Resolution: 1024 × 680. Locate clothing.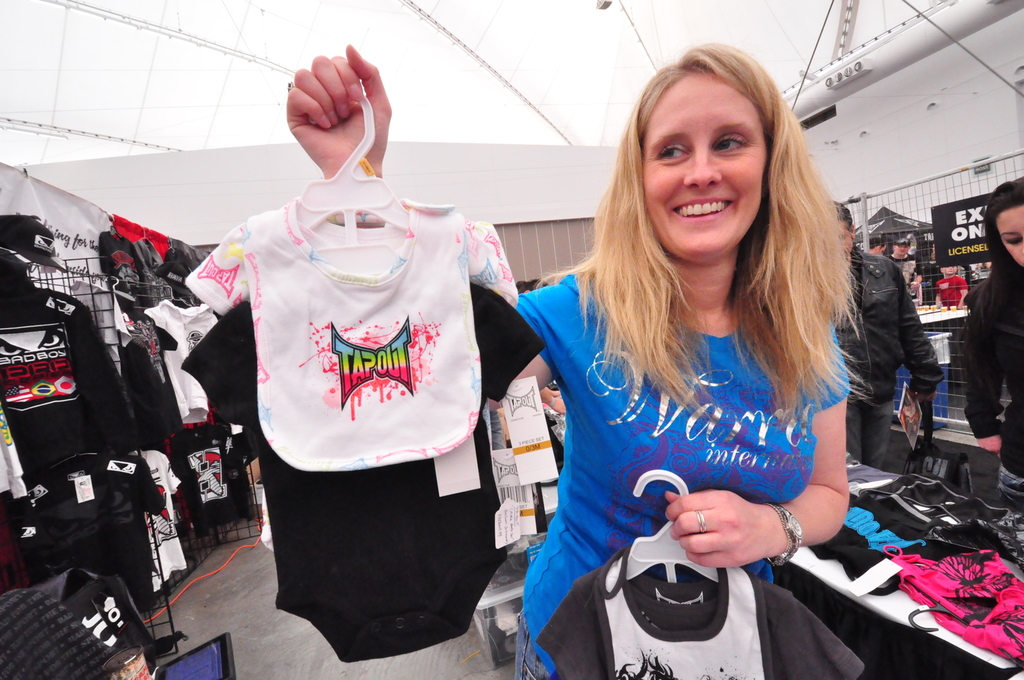
(936, 272, 967, 306).
